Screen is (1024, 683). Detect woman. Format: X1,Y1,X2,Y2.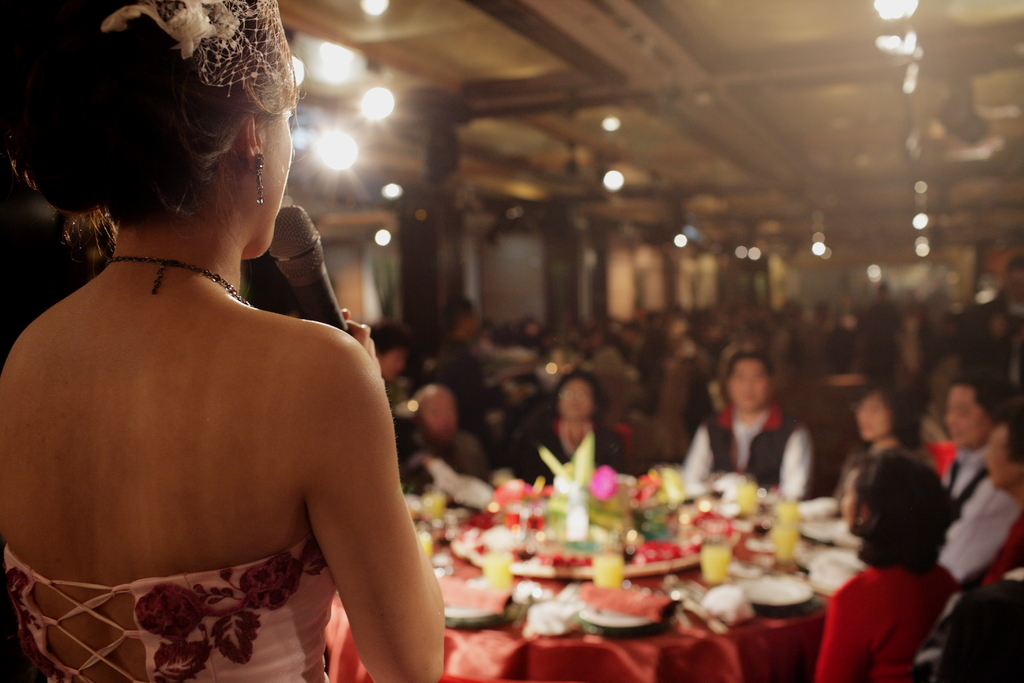
0,24,481,682.
